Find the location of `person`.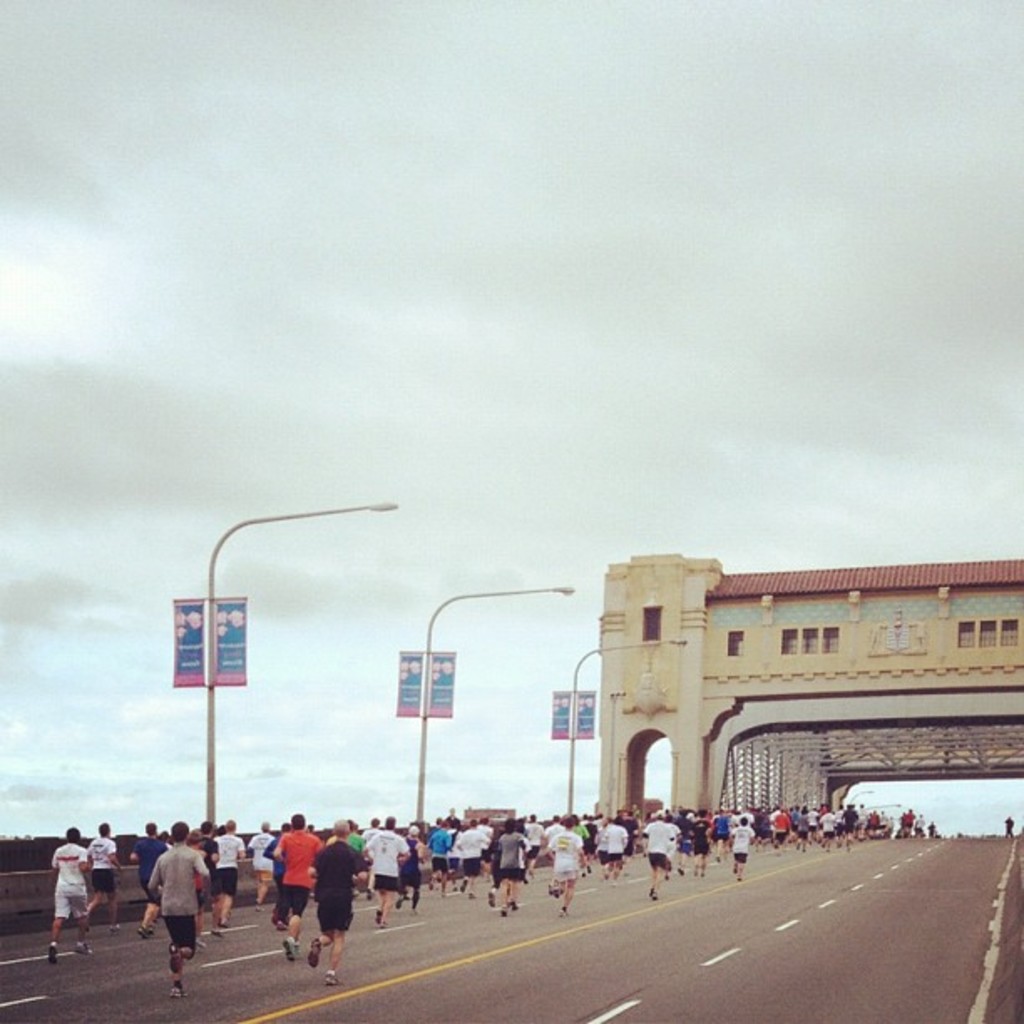
Location: [211, 815, 244, 935].
